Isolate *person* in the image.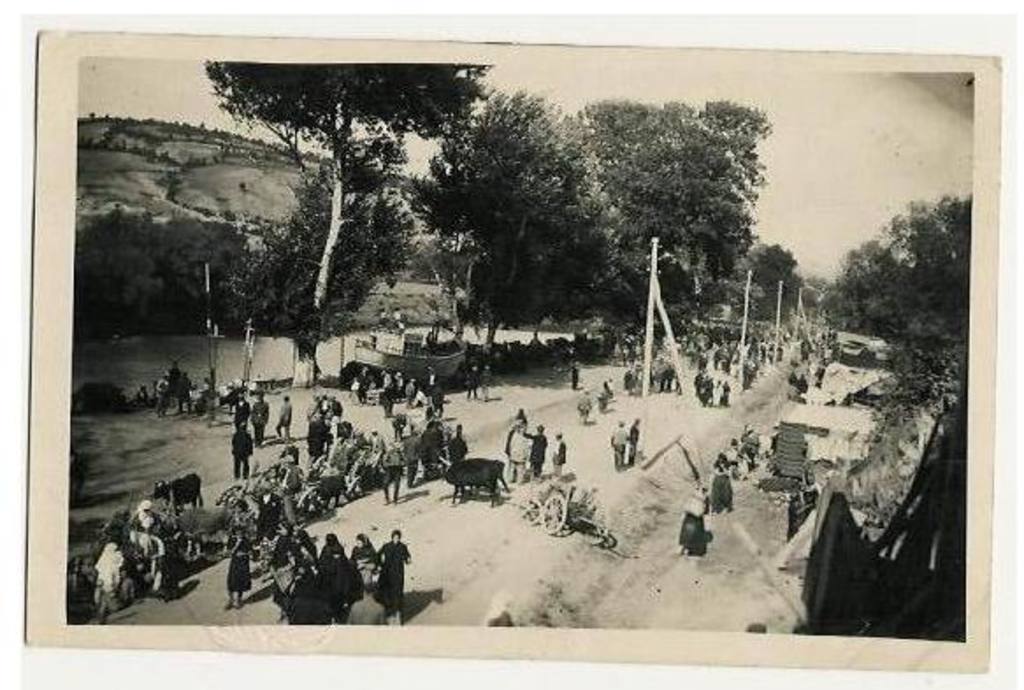
Isolated region: x1=249, y1=392, x2=270, y2=451.
